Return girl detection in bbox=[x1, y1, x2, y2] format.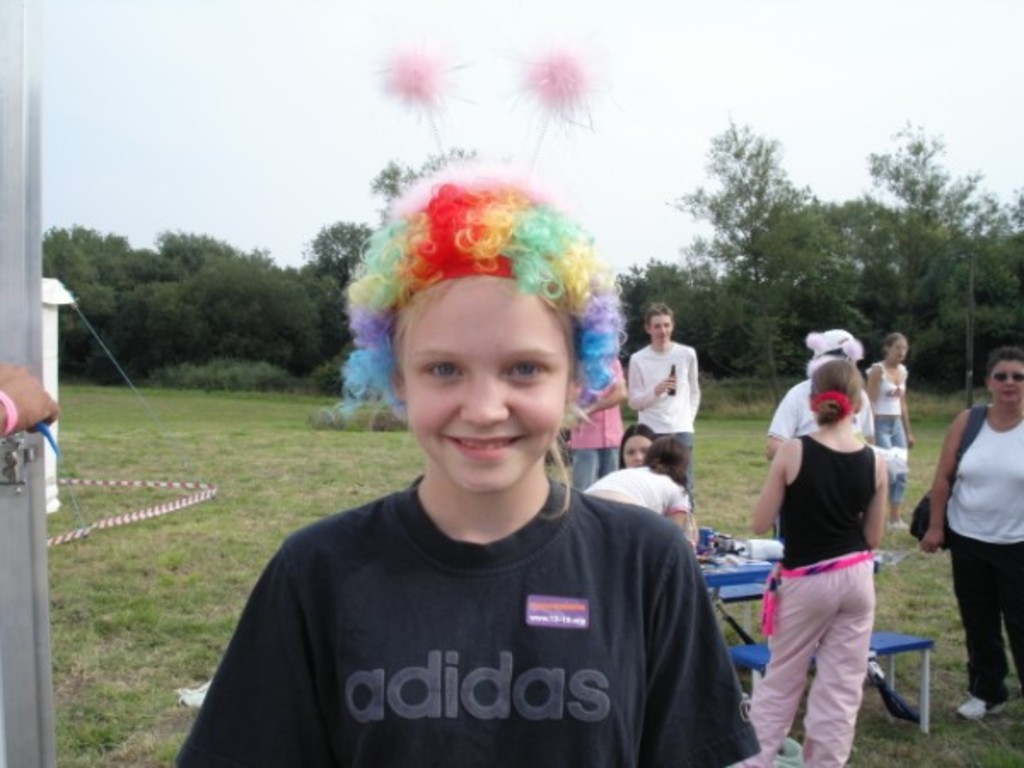
bbox=[177, 172, 749, 759].
